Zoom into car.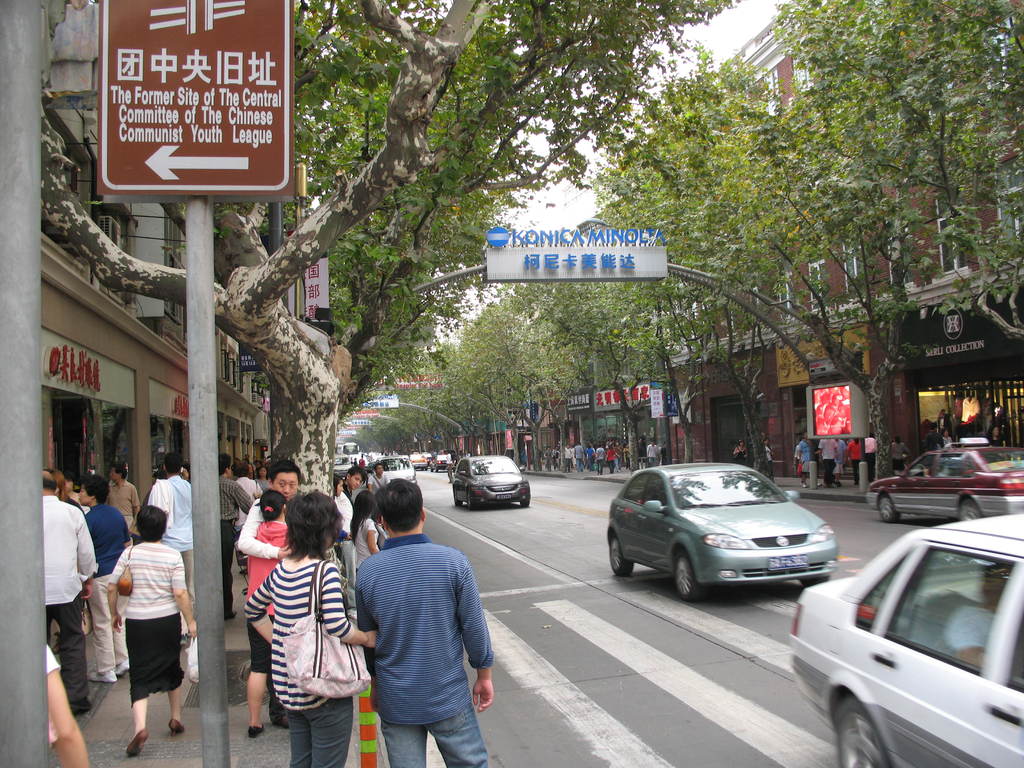
Zoom target: left=870, top=436, right=1023, bottom=527.
